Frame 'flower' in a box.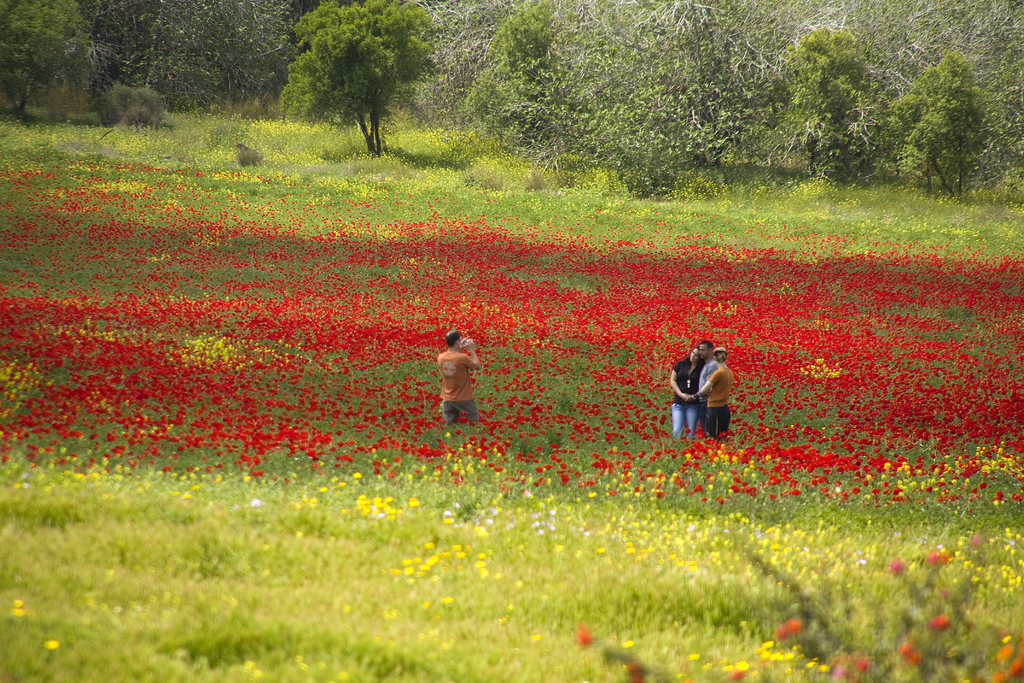
[12,601,20,609].
